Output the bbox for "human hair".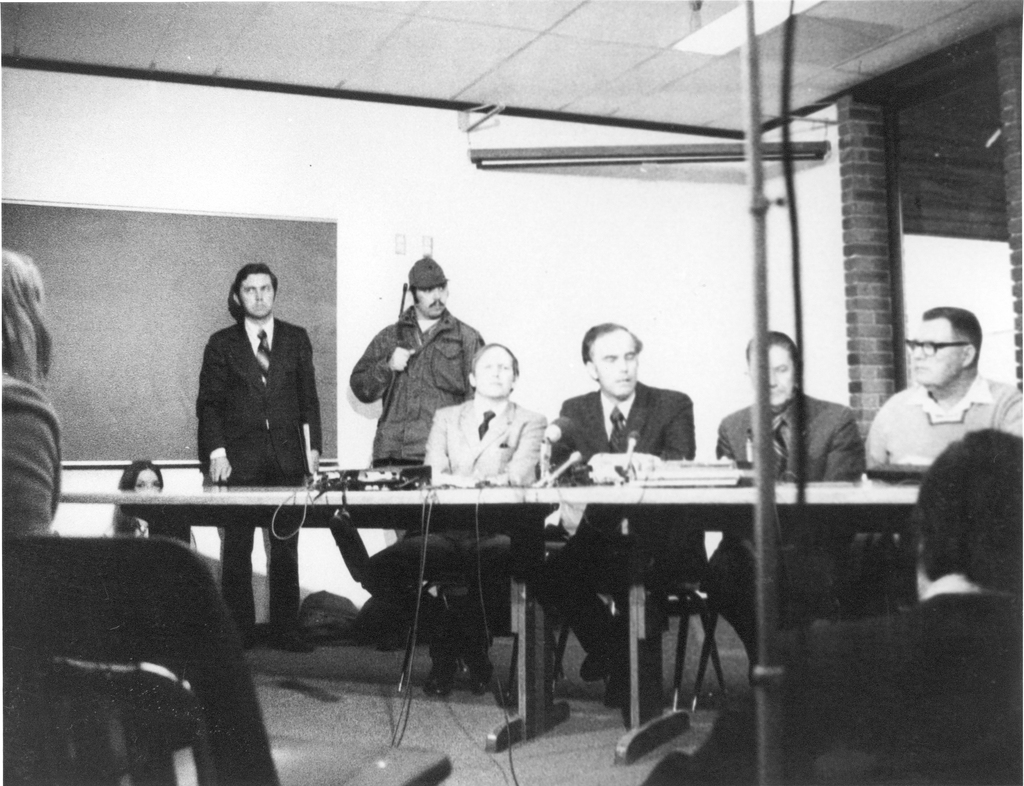
(left=579, top=319, right=643, bottom=364).
